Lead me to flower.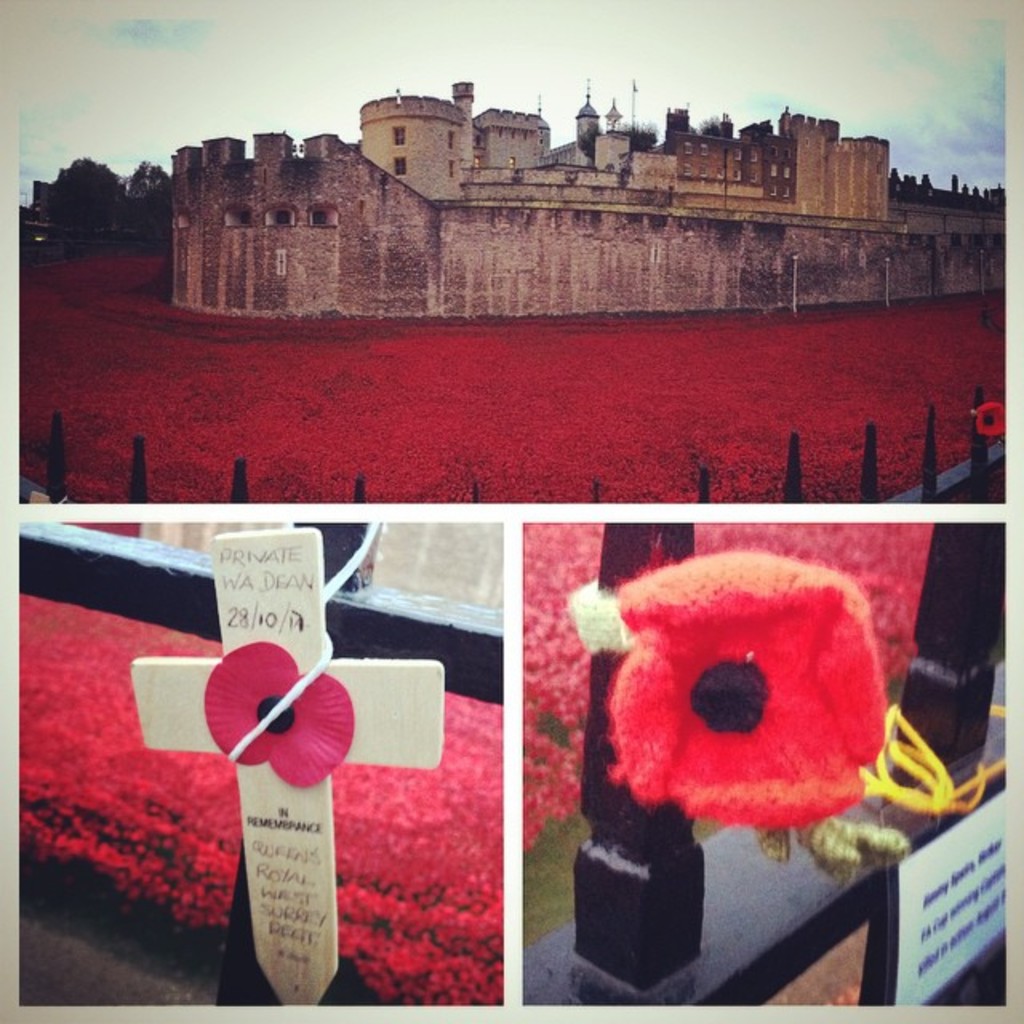
Lead to <box>603,555,904,851</box>.
